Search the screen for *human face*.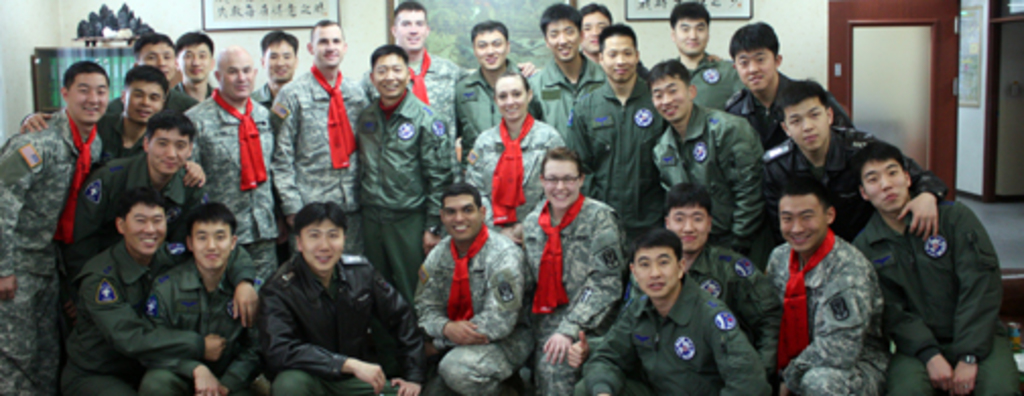
Found at (780, 197, 829, 250).
